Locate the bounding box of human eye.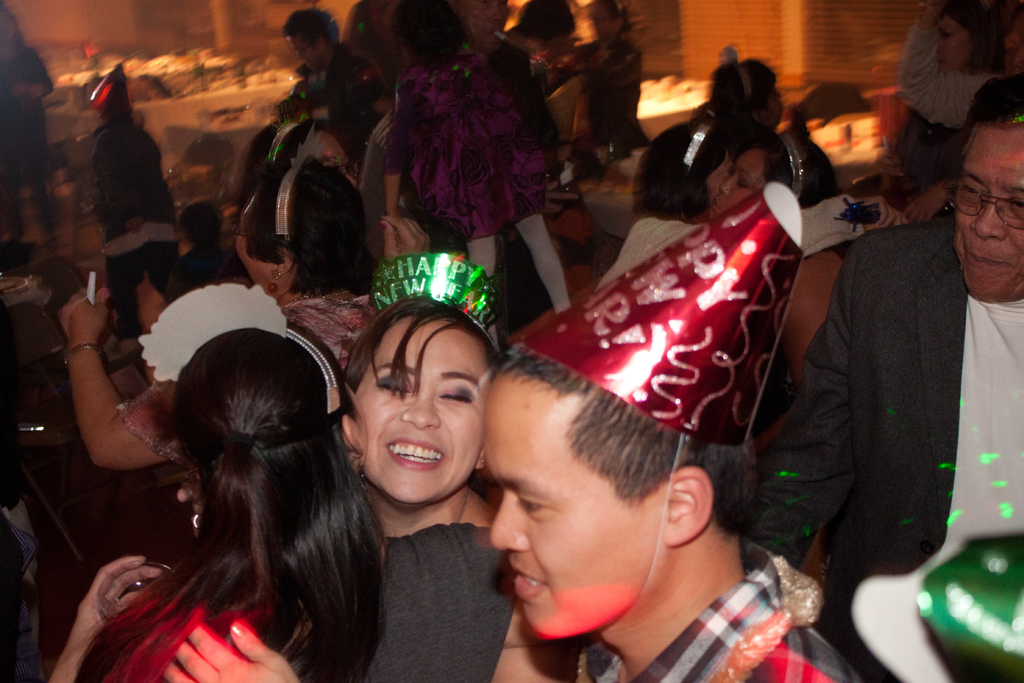
Bounding box: pyautogui.locateOnScreen(735, 179, 749, 190).
